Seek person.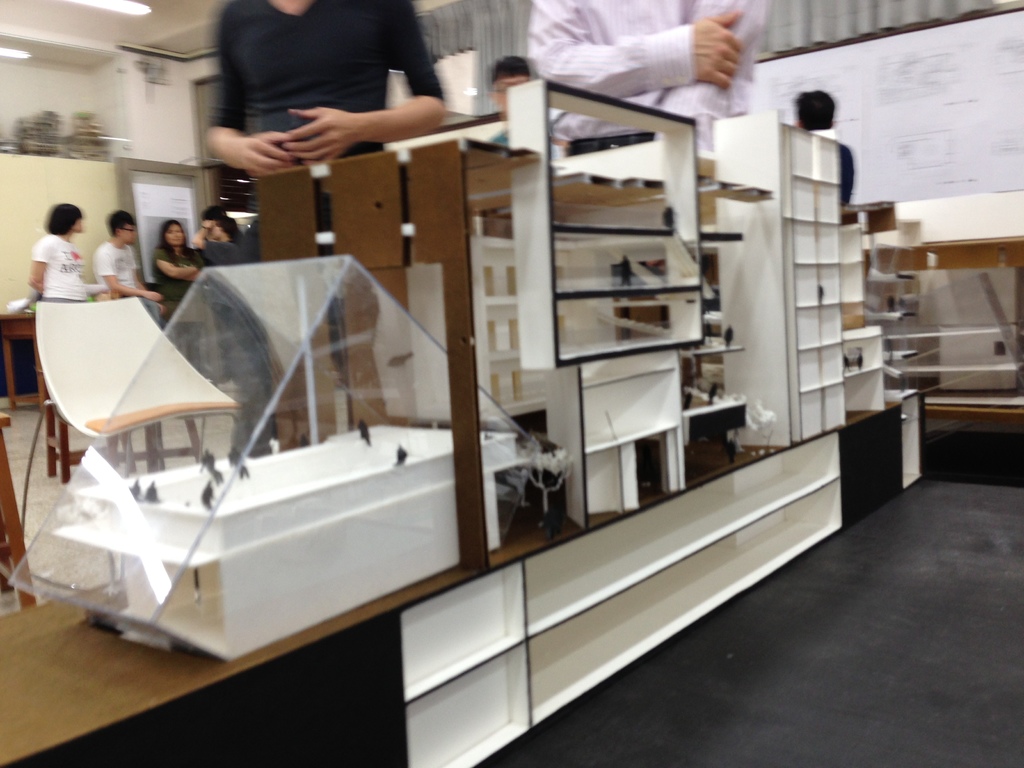
BBox(202, 0, 454, 252).
